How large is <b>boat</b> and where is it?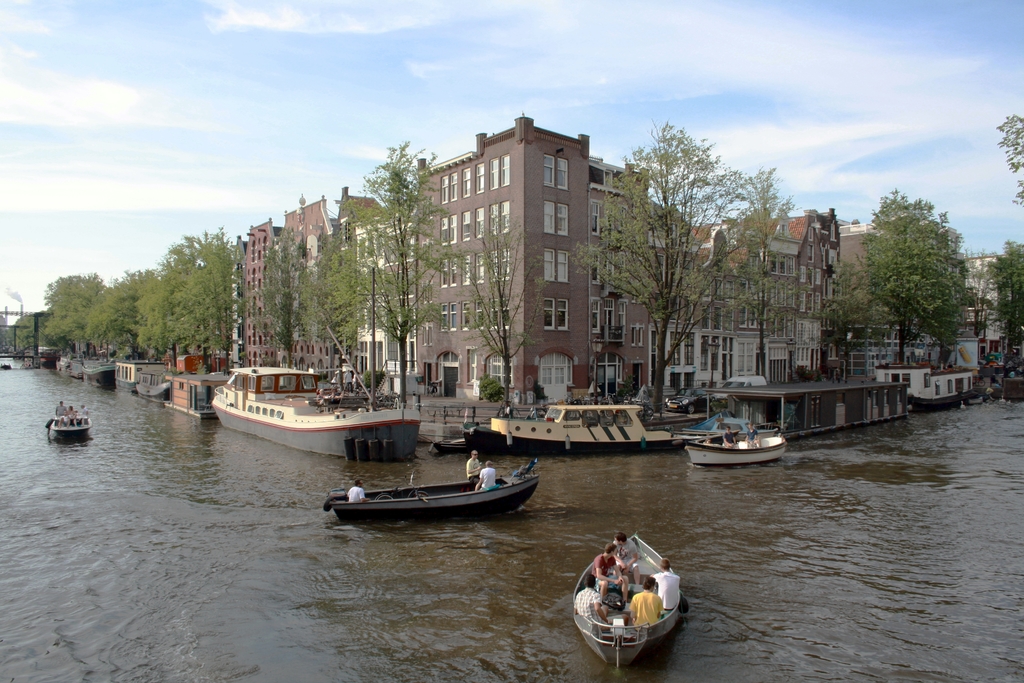
Bounding box: <bbox>79, 359, 120, 390</bbox>.
